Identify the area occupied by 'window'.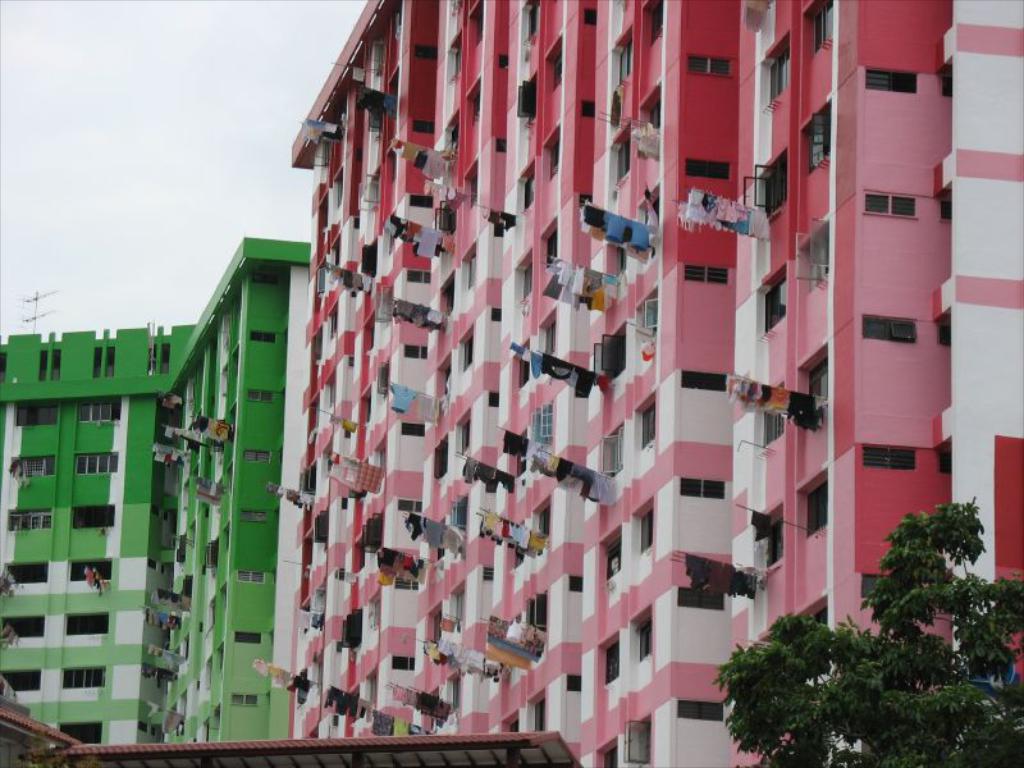
Area: 74:452:119:471.
